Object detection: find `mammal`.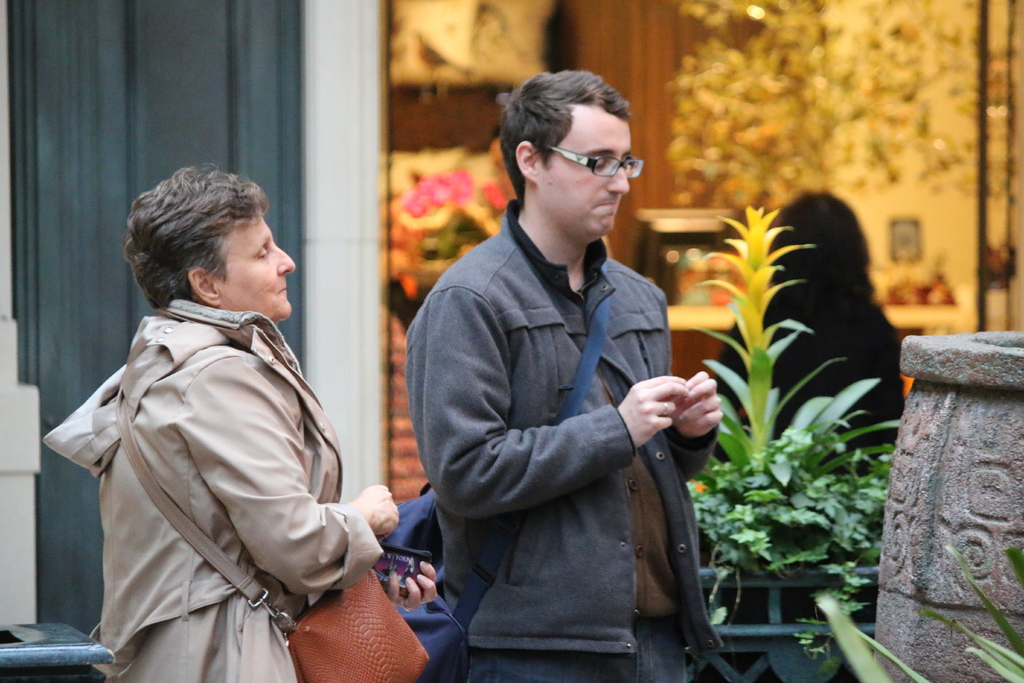
bbox=(410, 72, 726, 682).
